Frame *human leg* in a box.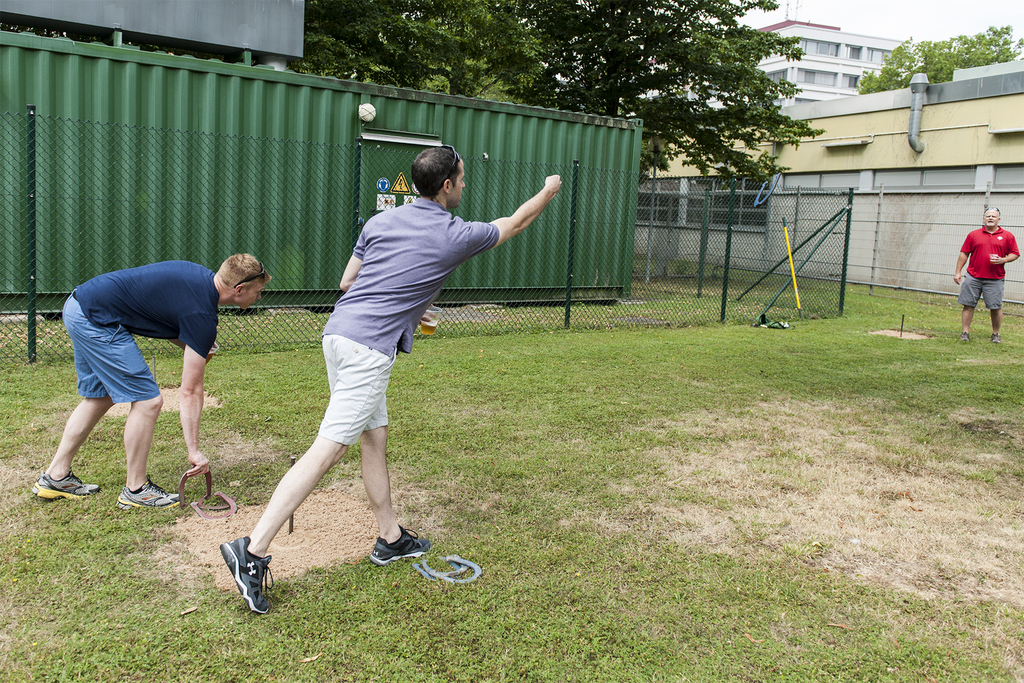
rect(224, 335, 390, 611).
